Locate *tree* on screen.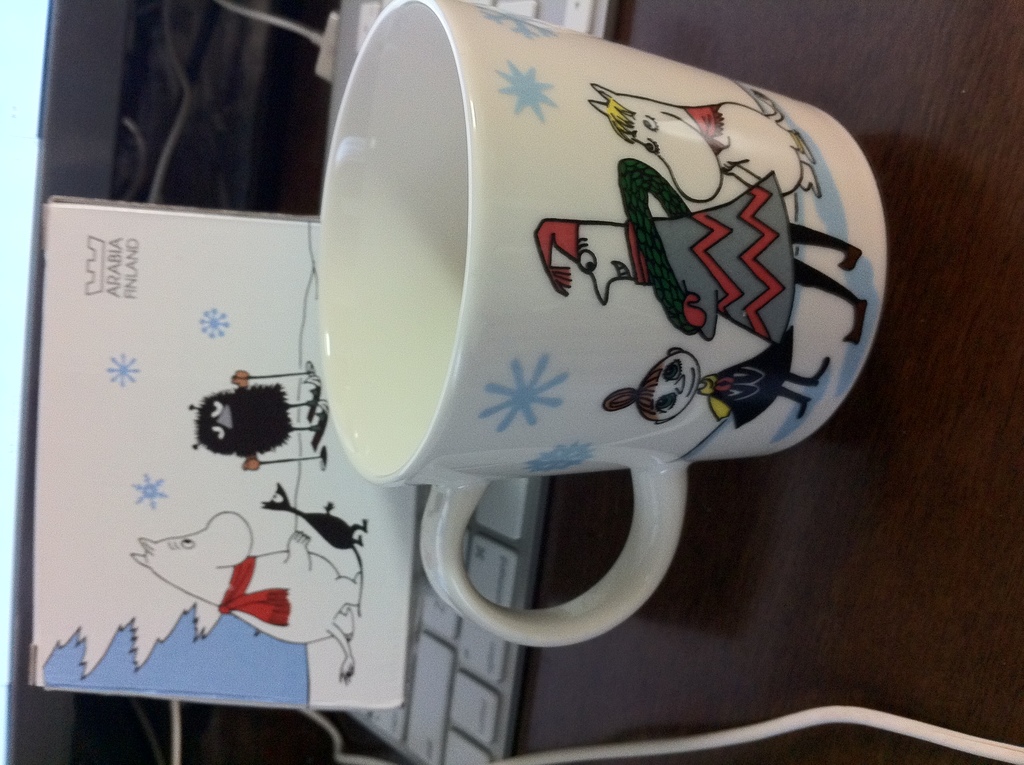
On screen at (x1=37, y1=597, x2=308, y2=717).
